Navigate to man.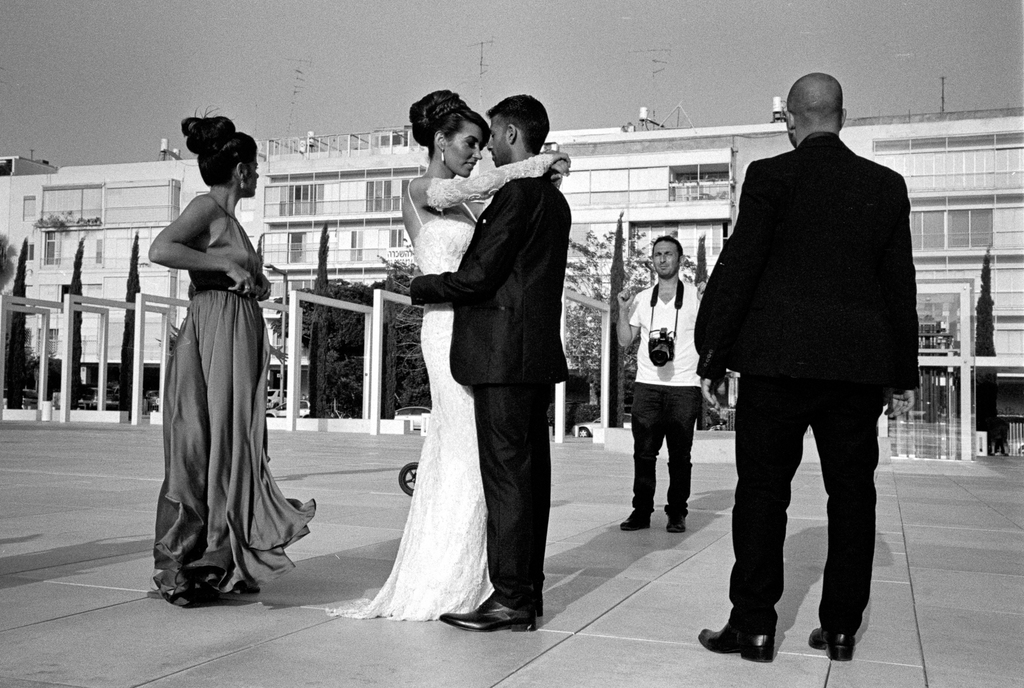
Navigation target: bbox(414, 90, 569, 634).
